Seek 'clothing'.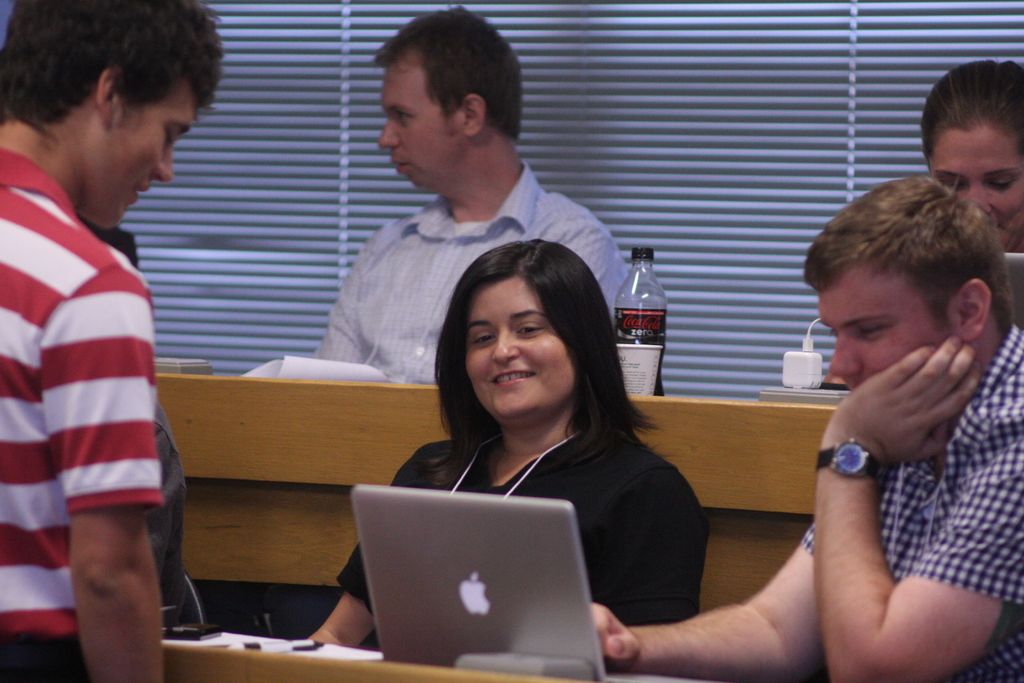
[left=311, top=159, right=626, bottom=385].
